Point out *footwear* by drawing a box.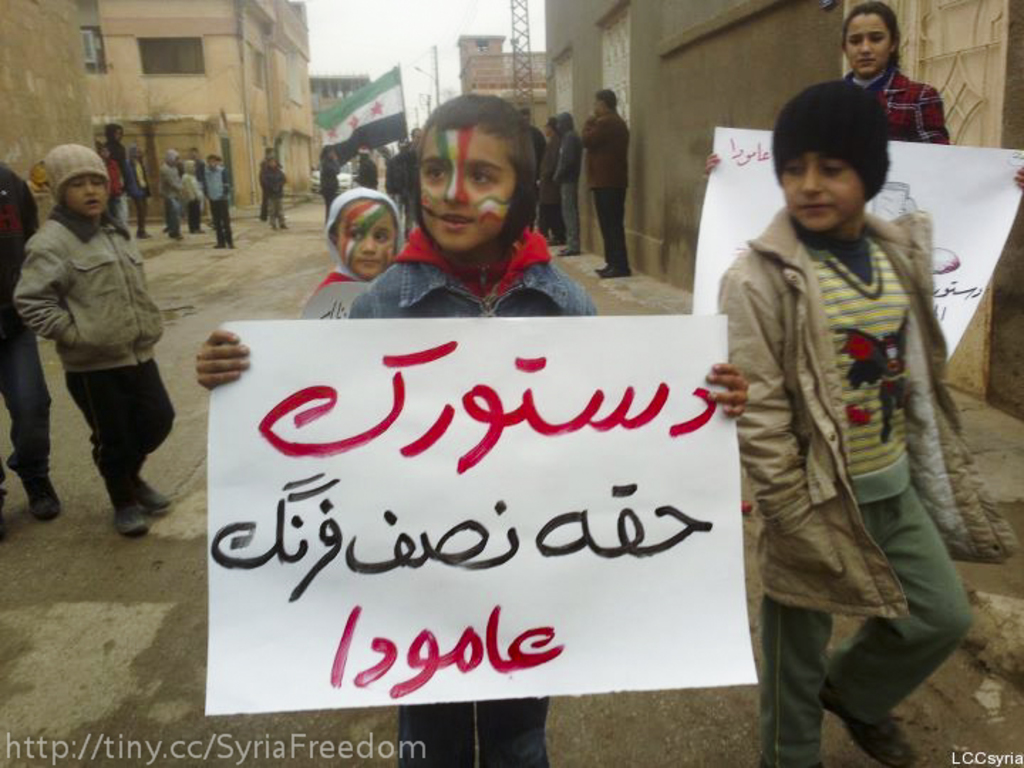
<box>818,644,919,767</box>.
